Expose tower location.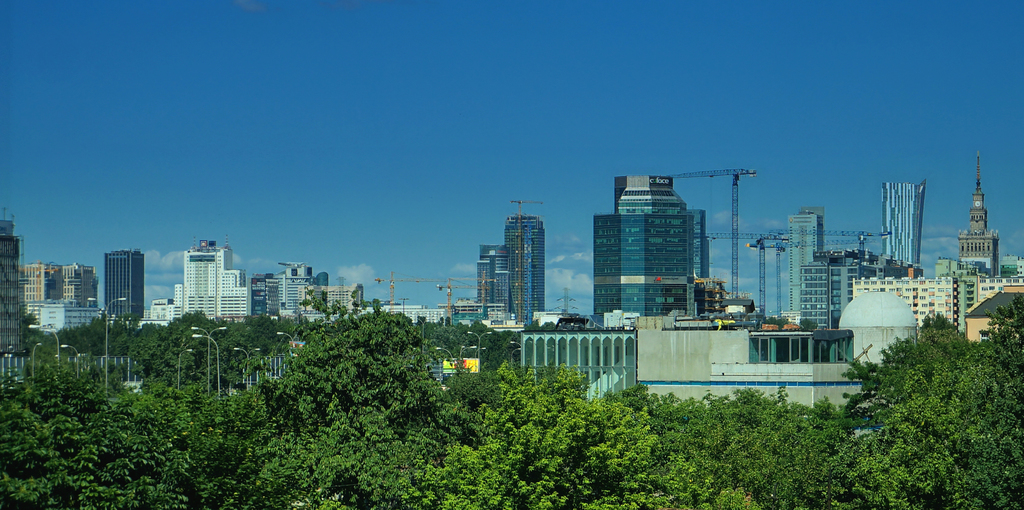
Exposed at [x1=156, y1=230, x2=252, y2=317].
